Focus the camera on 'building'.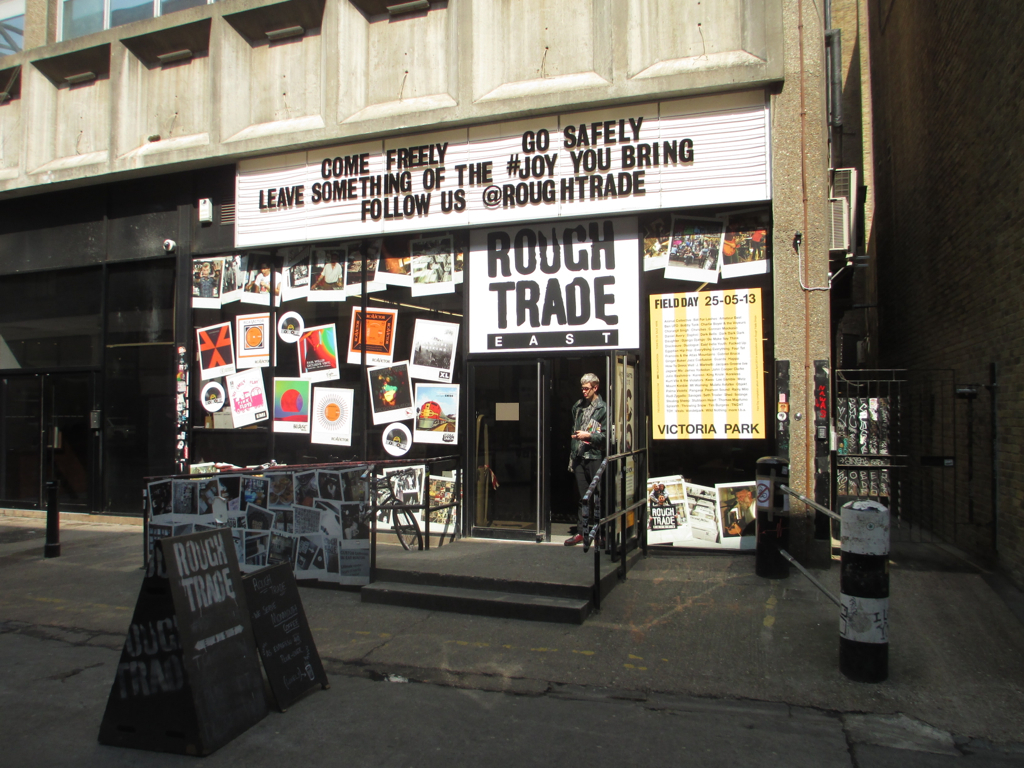
Focus region: 0, 0, 1023, 606.
